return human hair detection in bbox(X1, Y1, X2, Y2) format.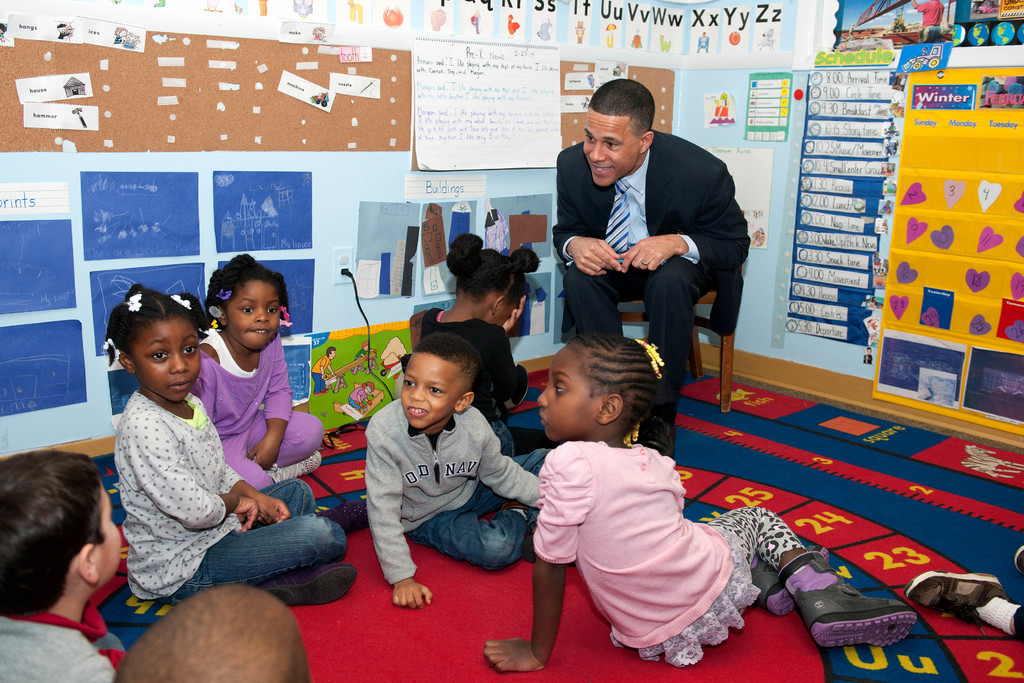
bbox(105, 582, 312, 682).
